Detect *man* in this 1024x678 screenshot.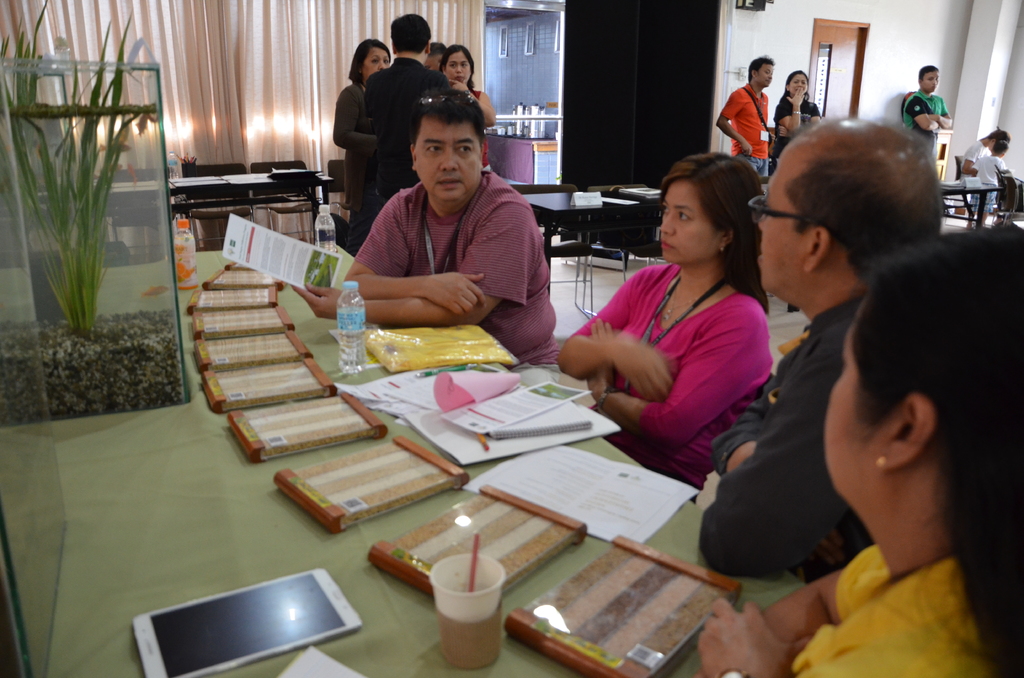
Detection: crop(957, 133, 1014, 190).
